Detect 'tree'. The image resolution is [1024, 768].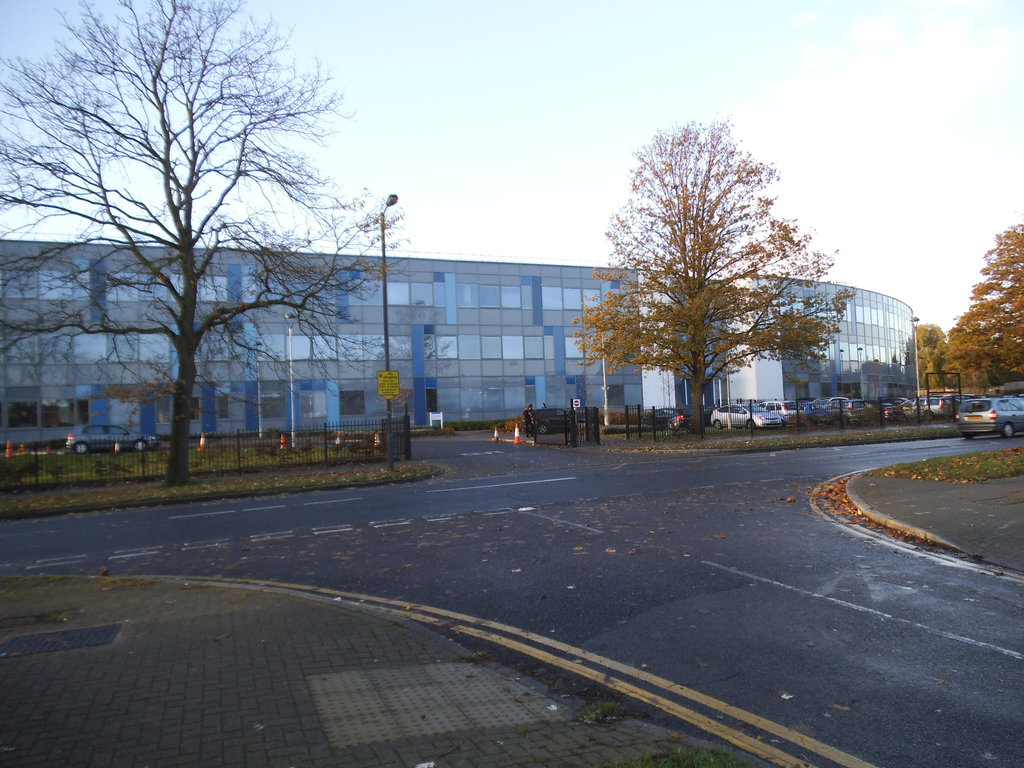
Rect(0, 0, 429, 486).
